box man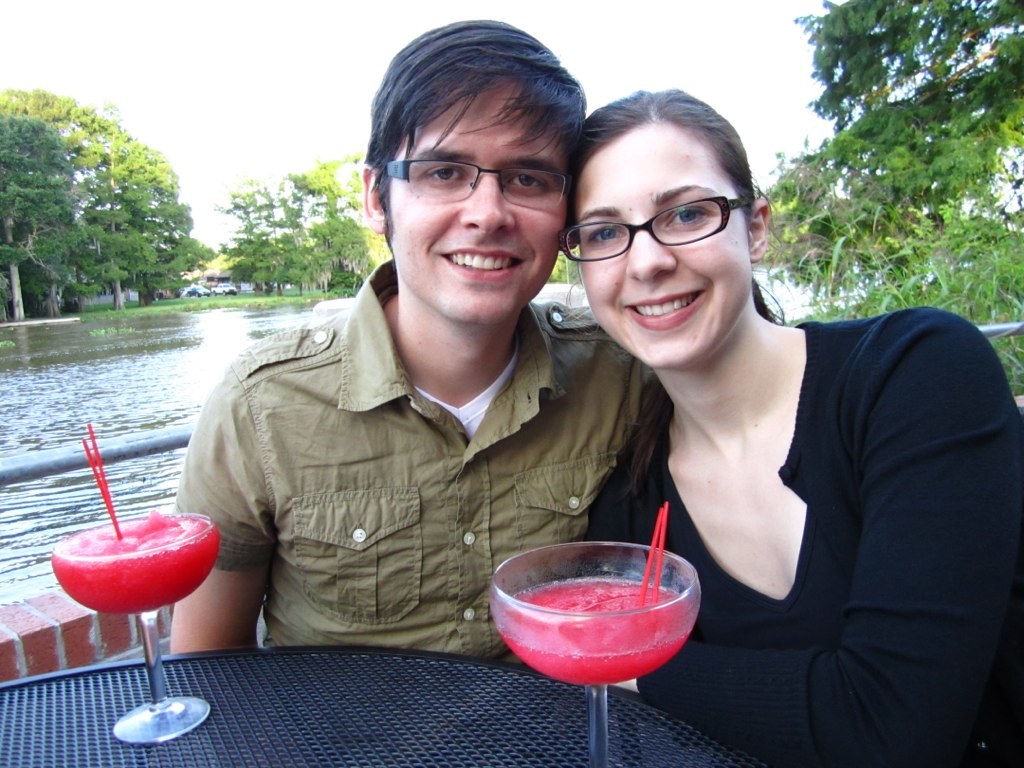
bbox=(158, 67, 677, 705)
